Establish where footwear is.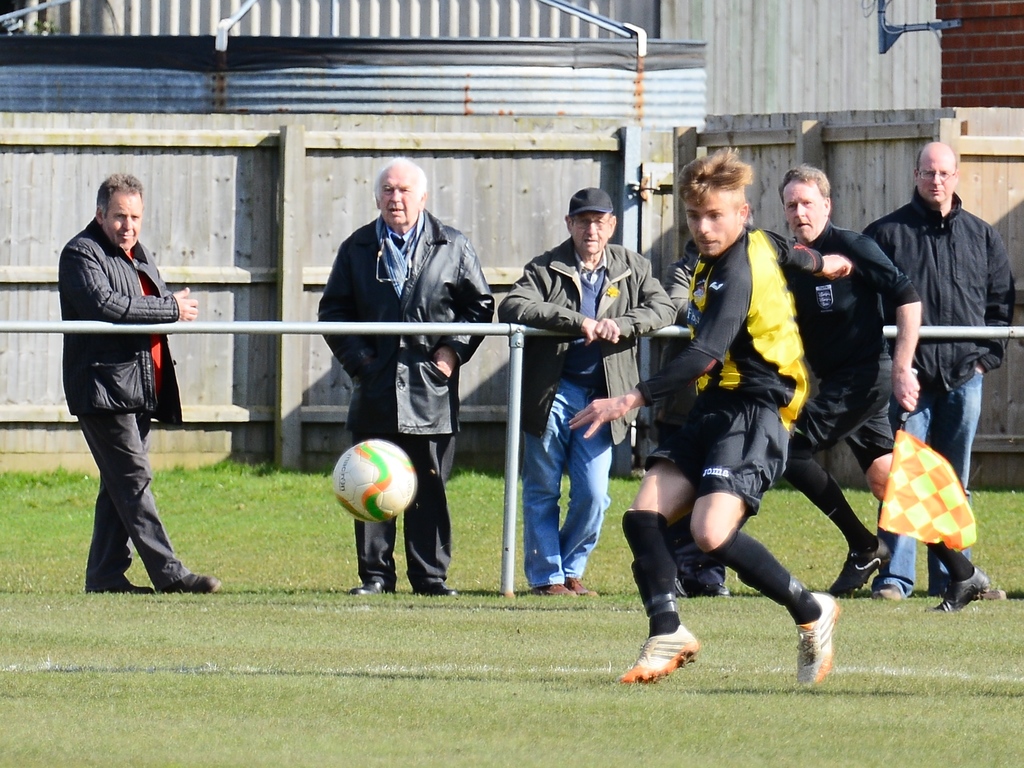
Established at bbox=(531, 580, 579, 601).
